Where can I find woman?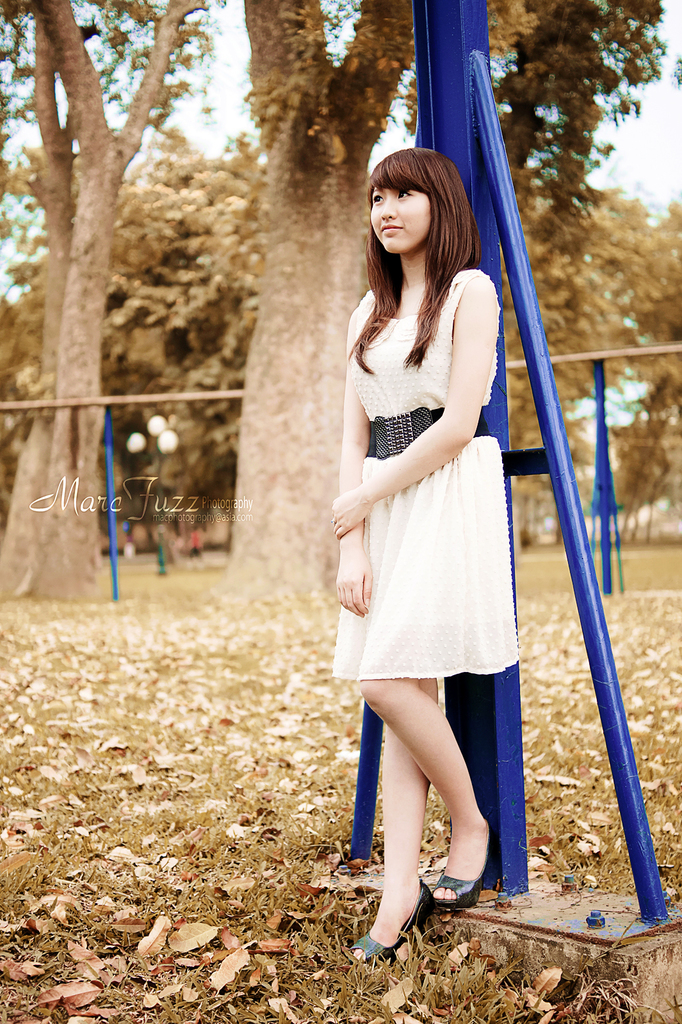
You can find it at crop(327, 139, 517, 979).
